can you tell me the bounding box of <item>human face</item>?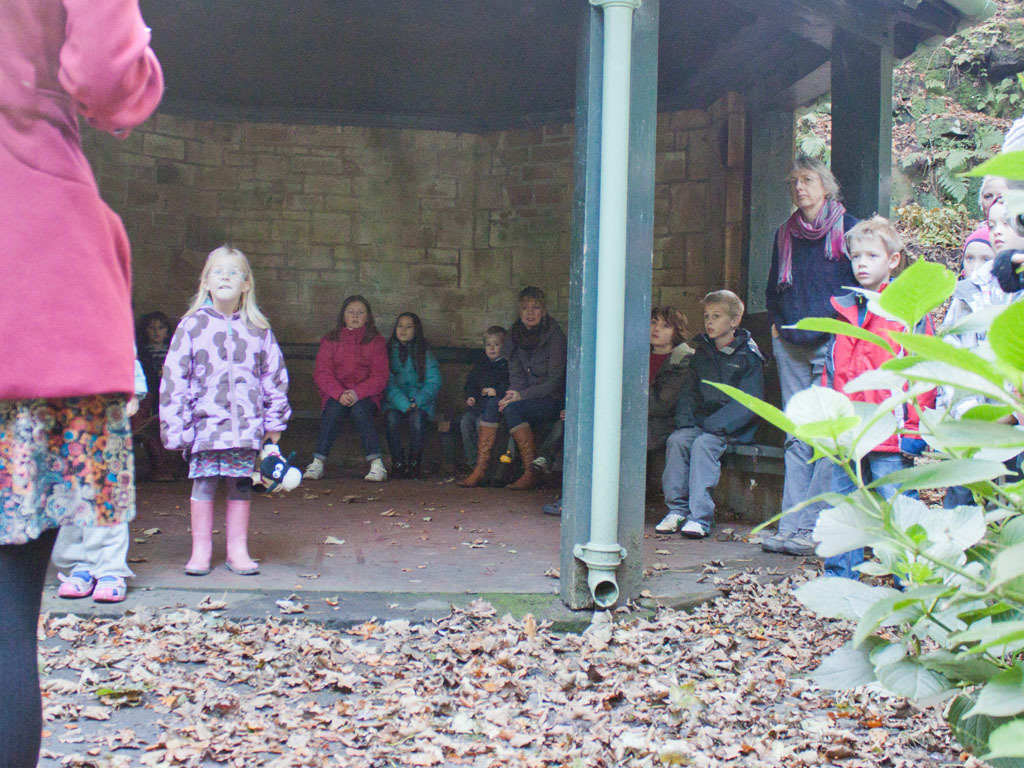
left=988, top=202, right=1018, bottom=249.
